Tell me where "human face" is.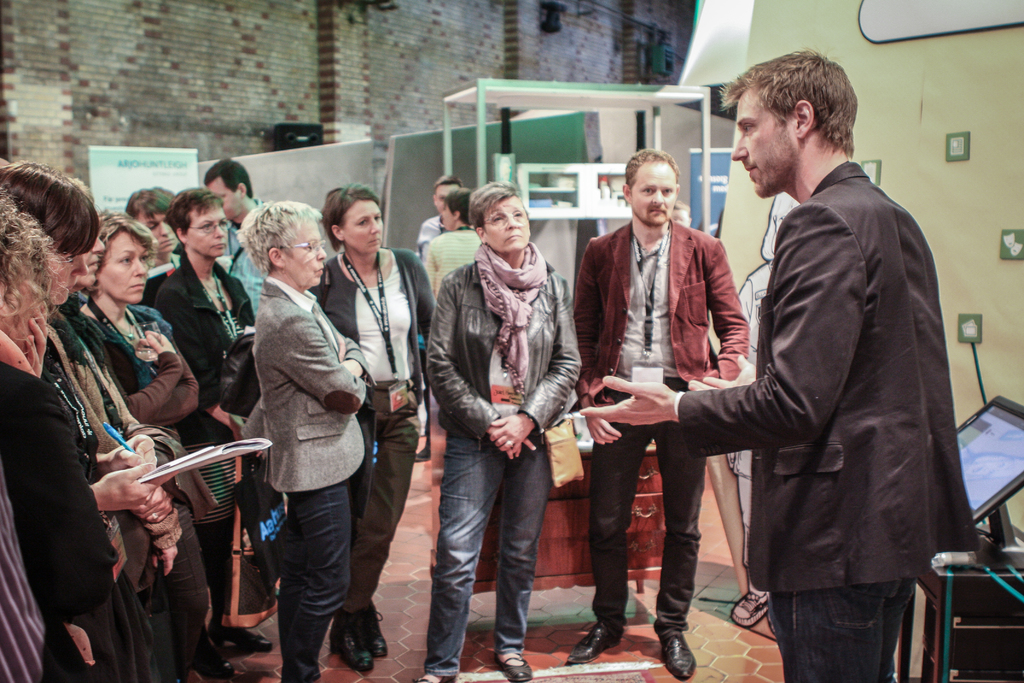
"human face" is at BBox(94, 226, 150, 308).
